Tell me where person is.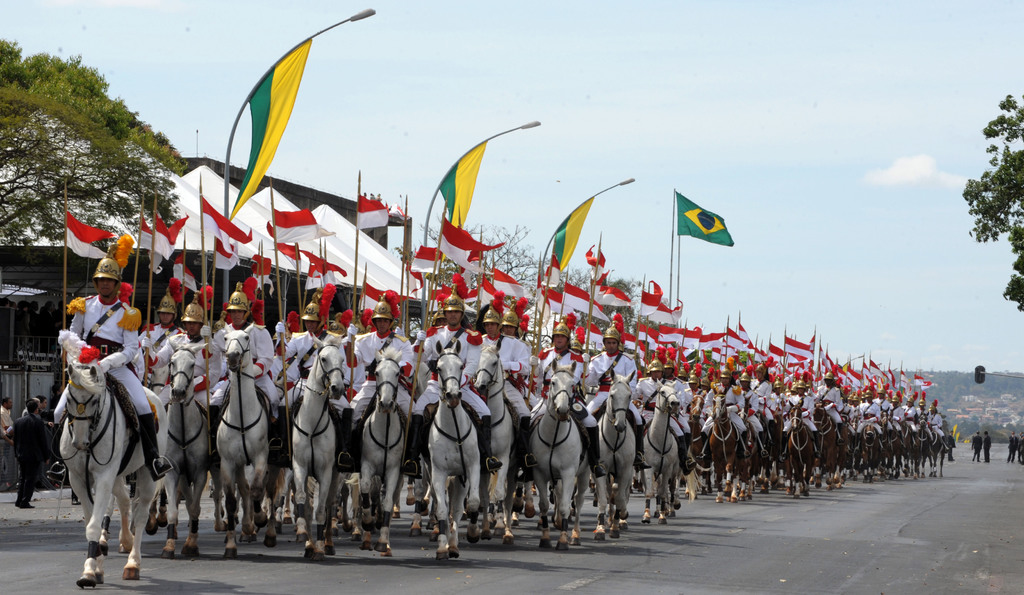
person is at Rect(747, 371, 776, 446).
